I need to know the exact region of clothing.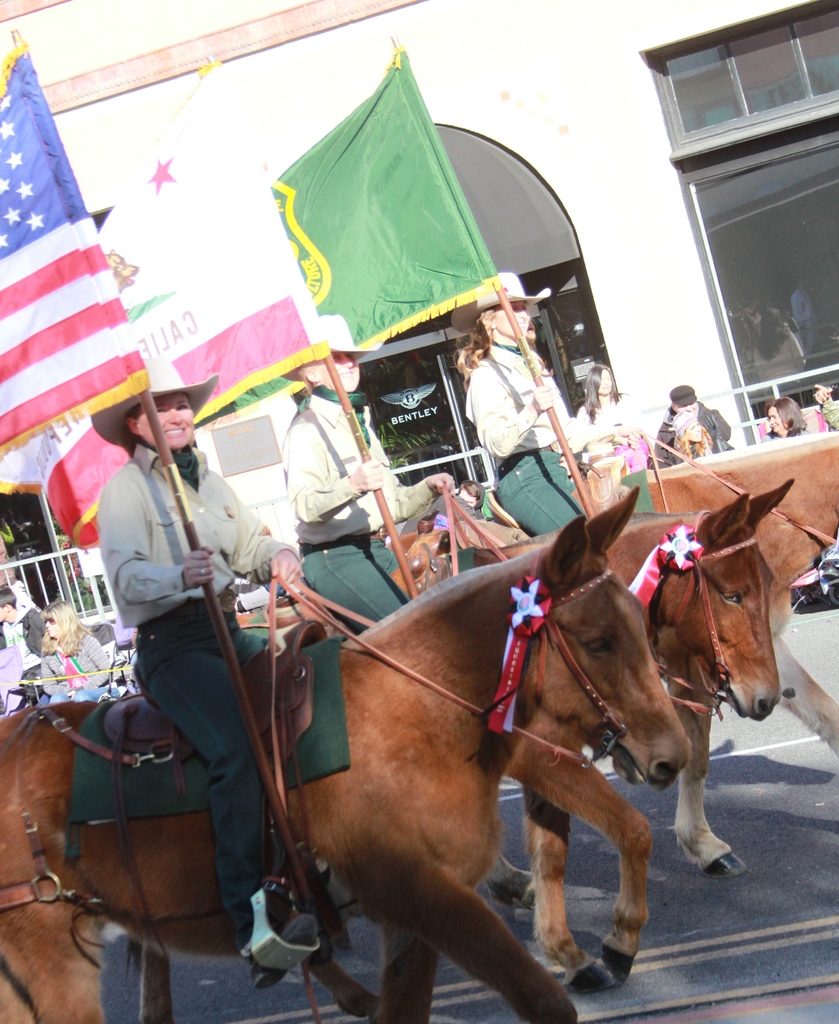
Region: x1=295 y1=380 x2=433 y2=634.
